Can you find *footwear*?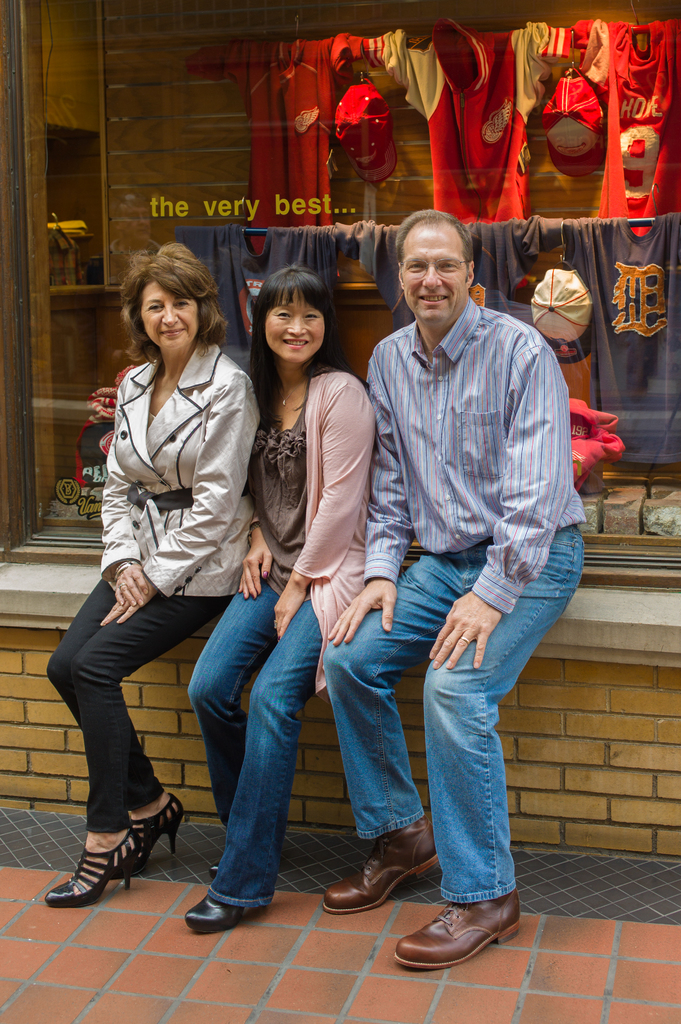
Yes, bounding box: <region>323, 820, 435, 916</region>.
